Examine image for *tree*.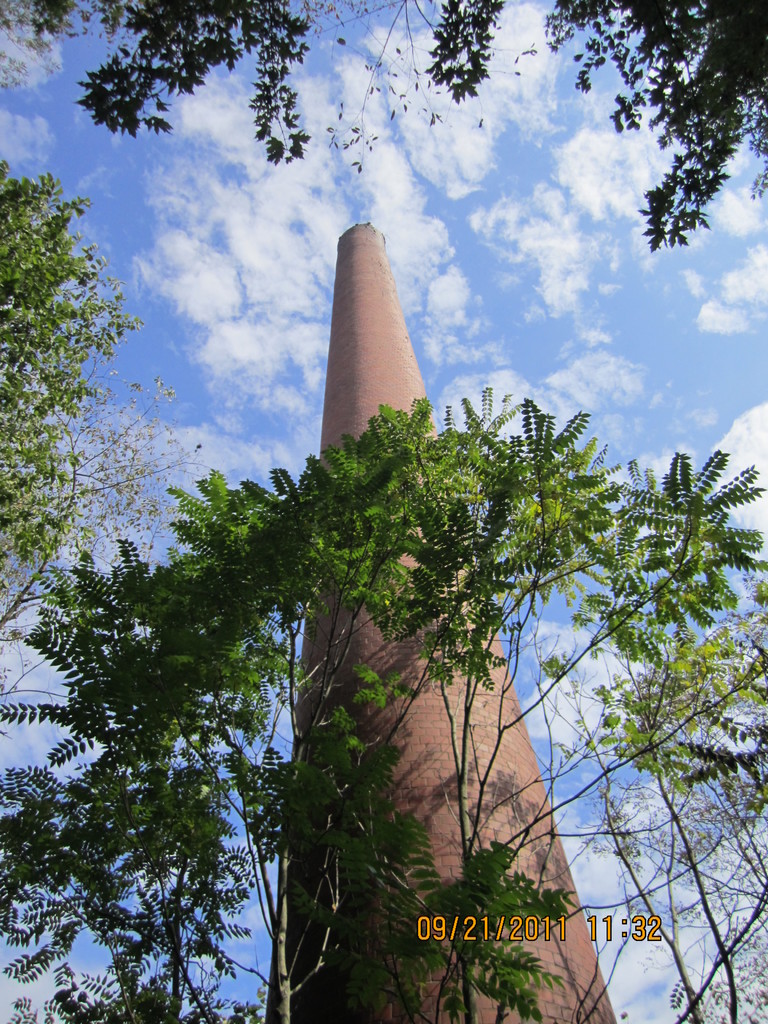
Examination result: (0, 381, 767, 1023).
